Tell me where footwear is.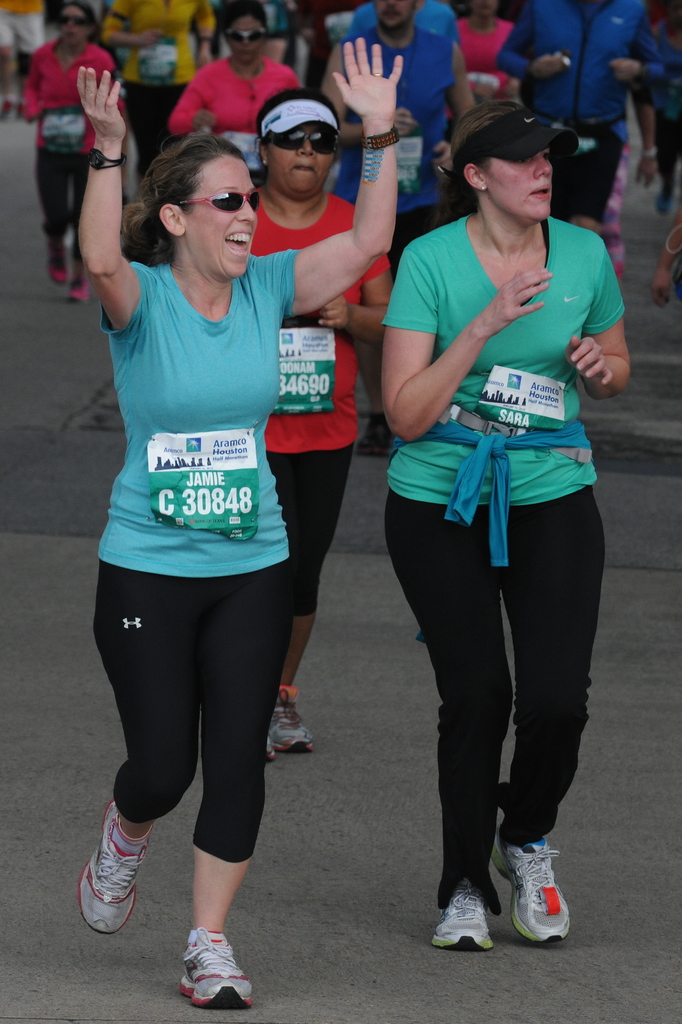
footwear is at box(359, 413, 399, 454).
